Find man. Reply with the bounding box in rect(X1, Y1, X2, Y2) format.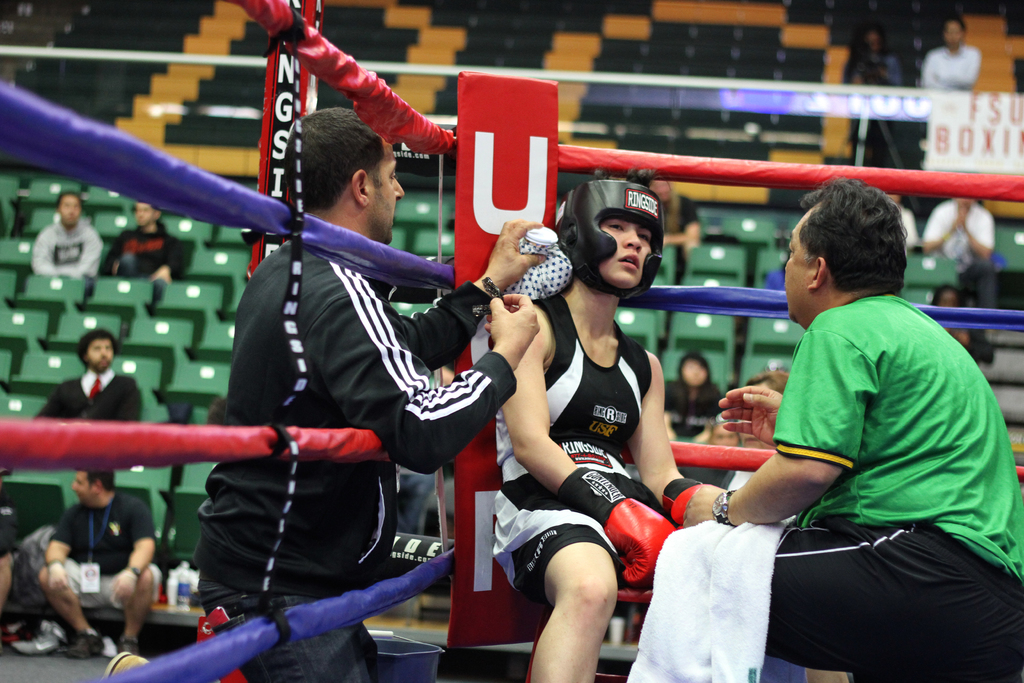
rect(485, 168, 700, 682).
